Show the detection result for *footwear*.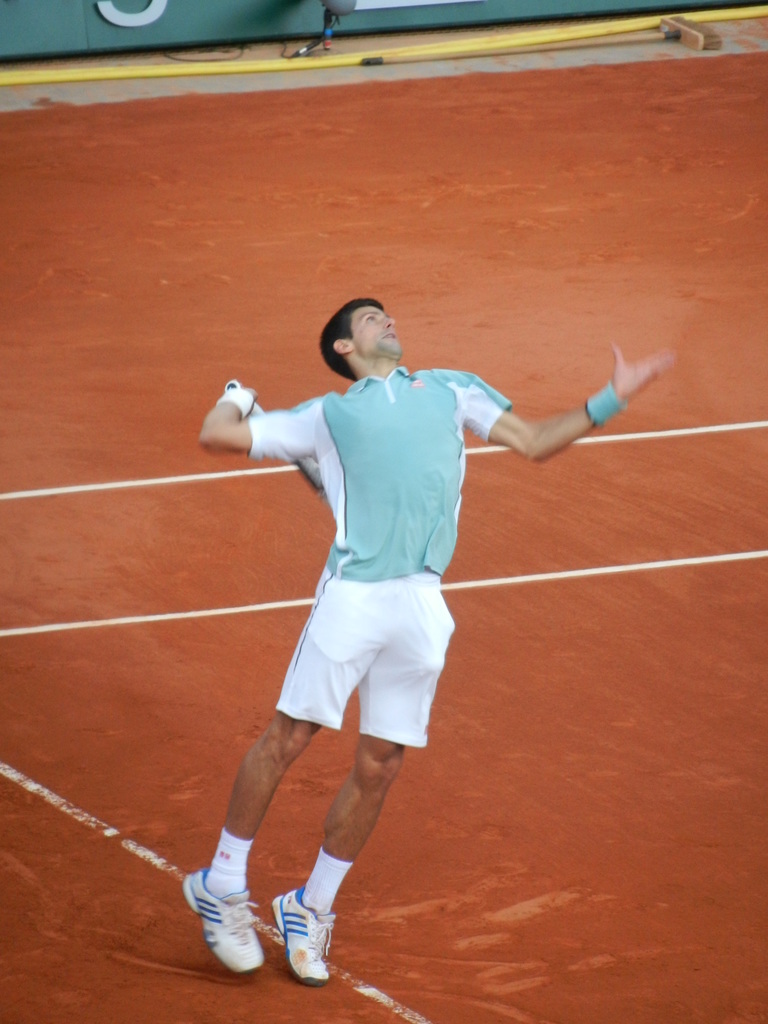
bbox(184, 868, 266, 979).
